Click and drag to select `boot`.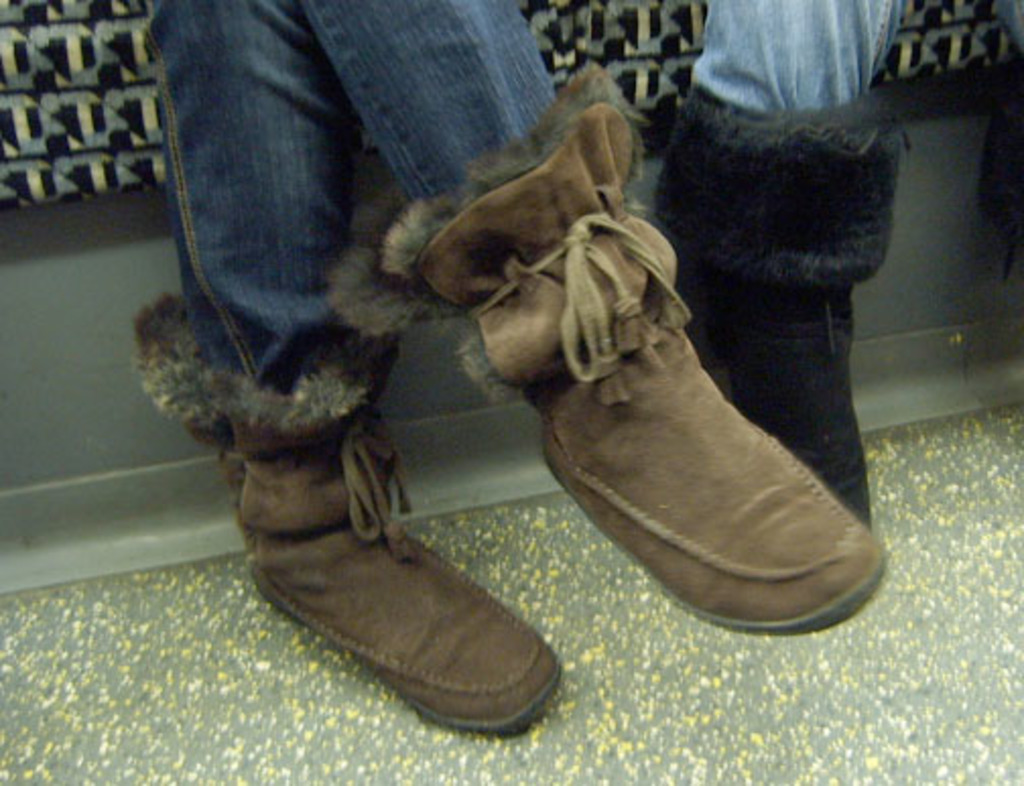
Selection: (138, 242, 571, 739).
